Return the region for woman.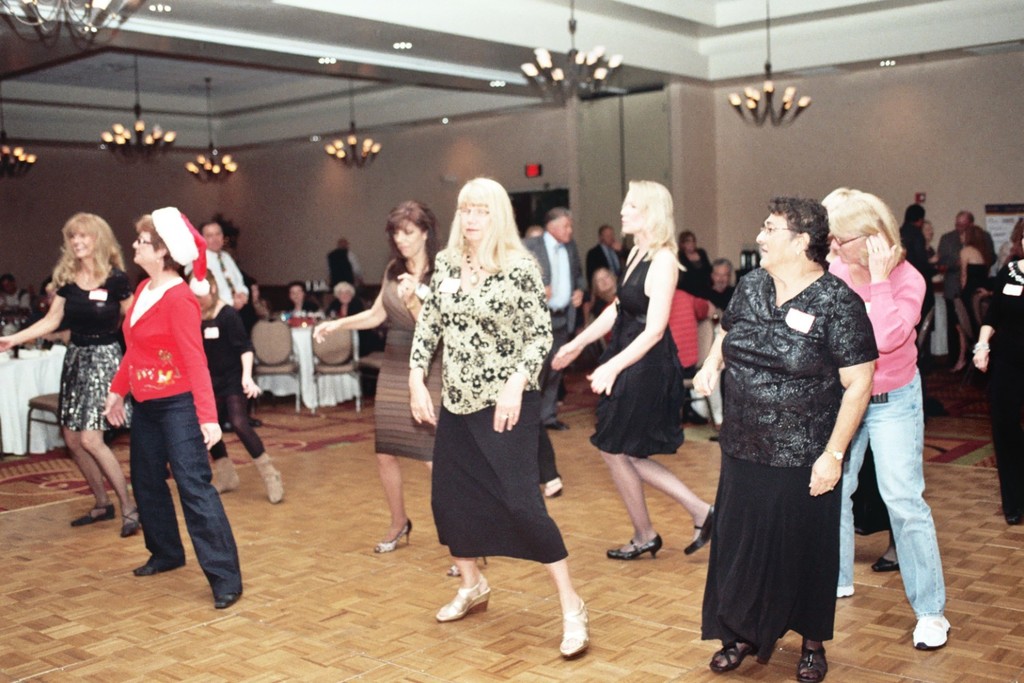
BBox(100, 214, 249, 613).
